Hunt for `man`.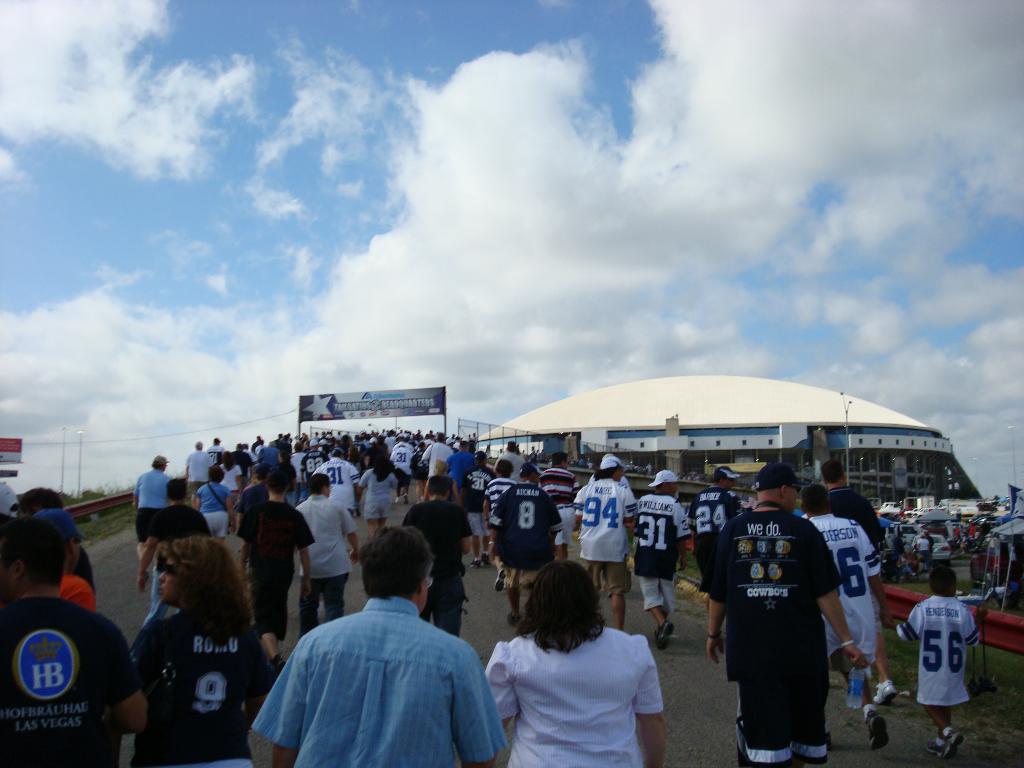
Hunted down at {"x1": 700, "y1": 458, "x2": 863, "y2": 767}.
